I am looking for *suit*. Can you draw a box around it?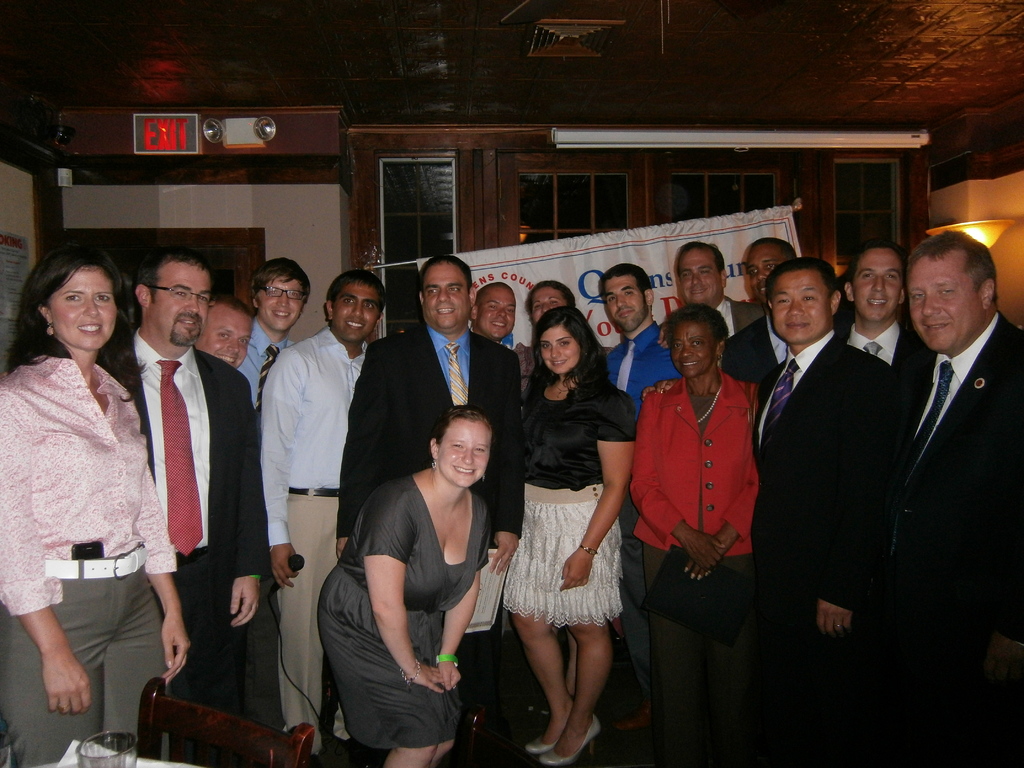
Sure, the bounding box is (860, 204, 1023, 699).
